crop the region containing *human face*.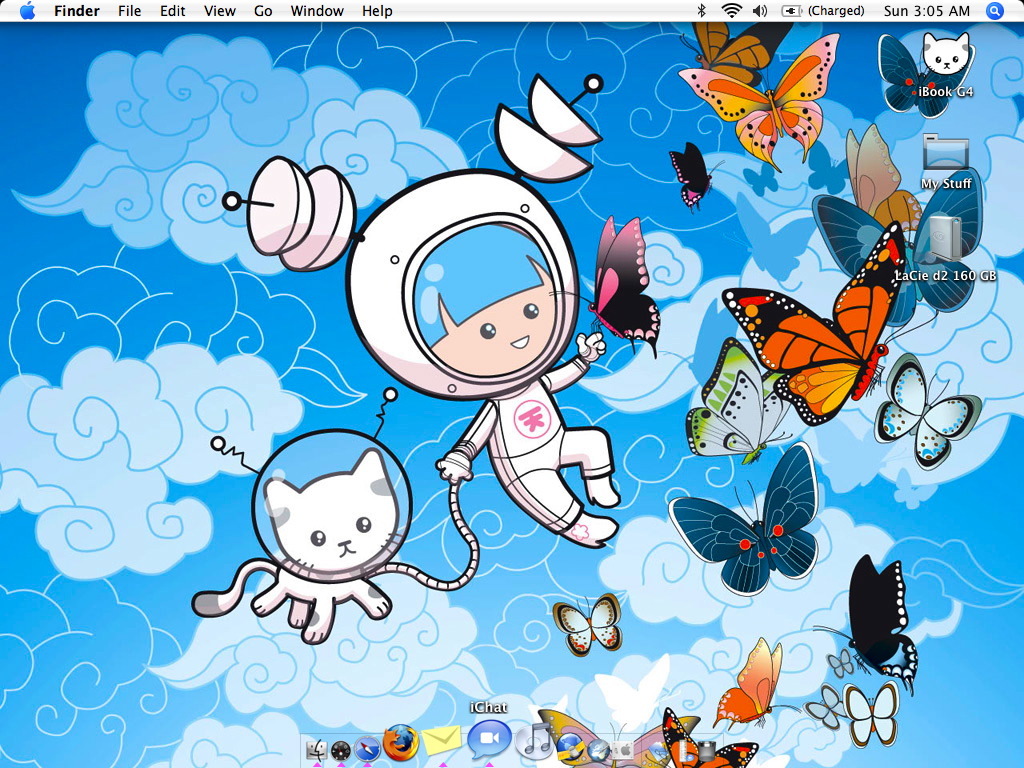
Crop region: box=[403, 222, 552, 382].
